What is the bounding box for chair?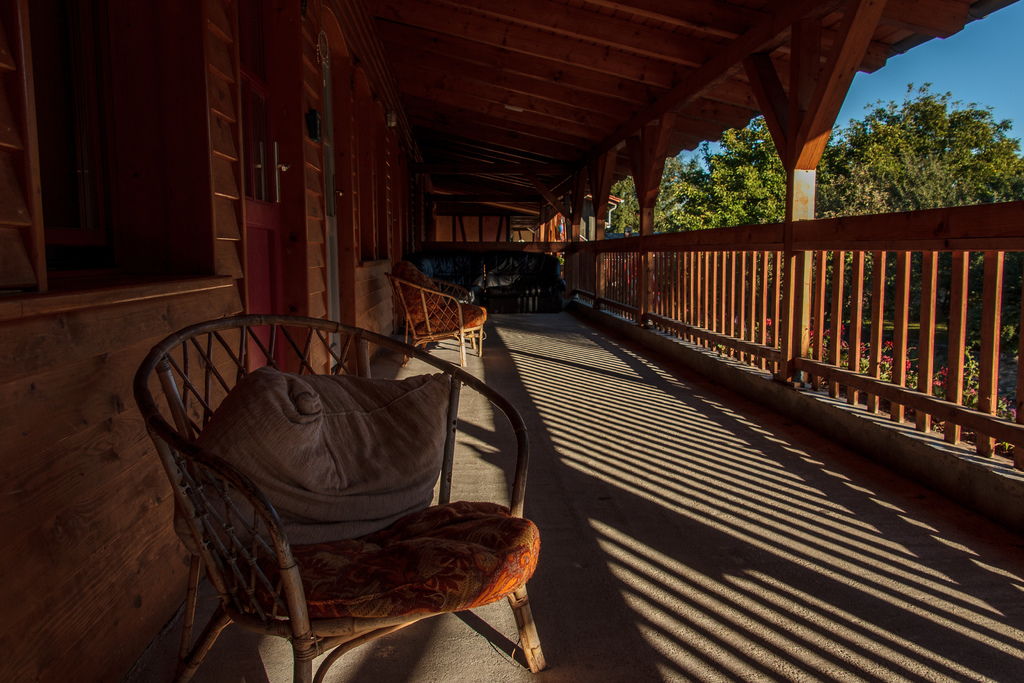
select_region(403, 265, 483, 358).
